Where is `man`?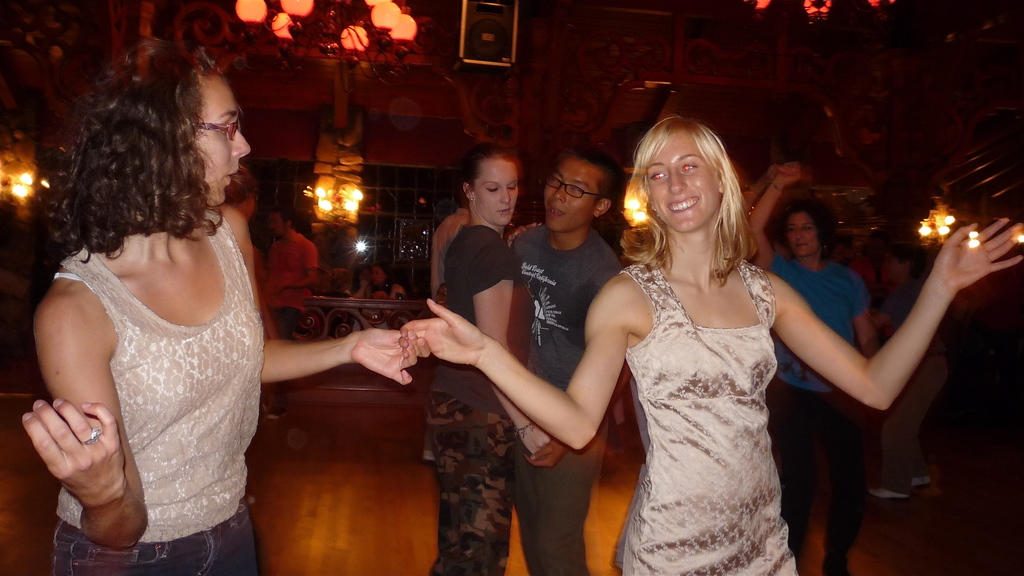
{"left": 257, "top": 190, "right": 325, "bottom": 422}.
